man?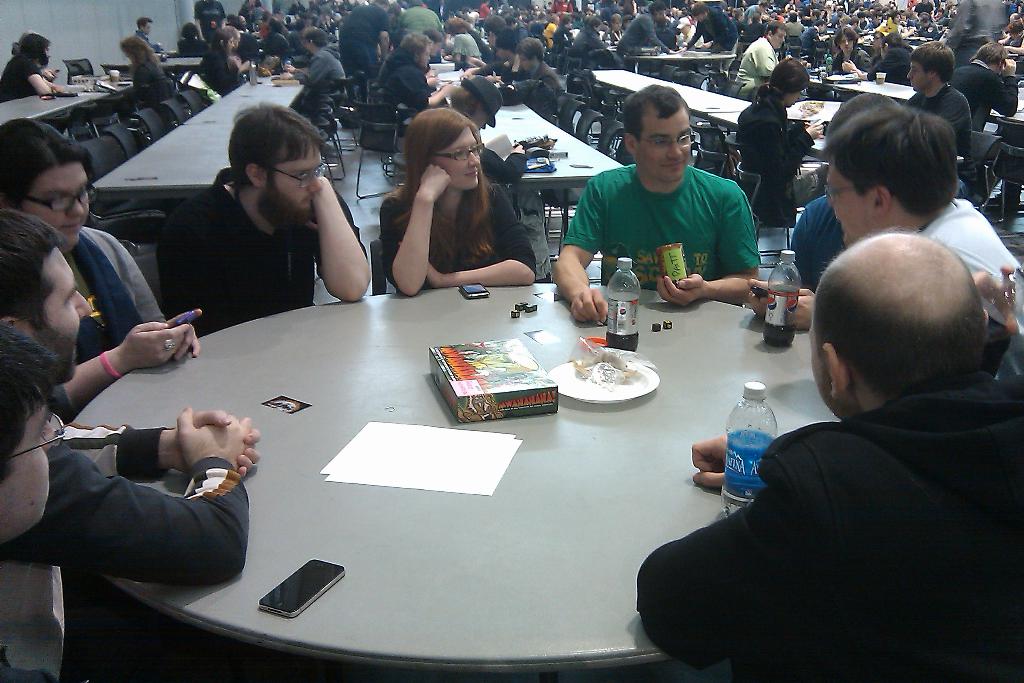
x1=954, y1=40, x2=1020, y2=129
